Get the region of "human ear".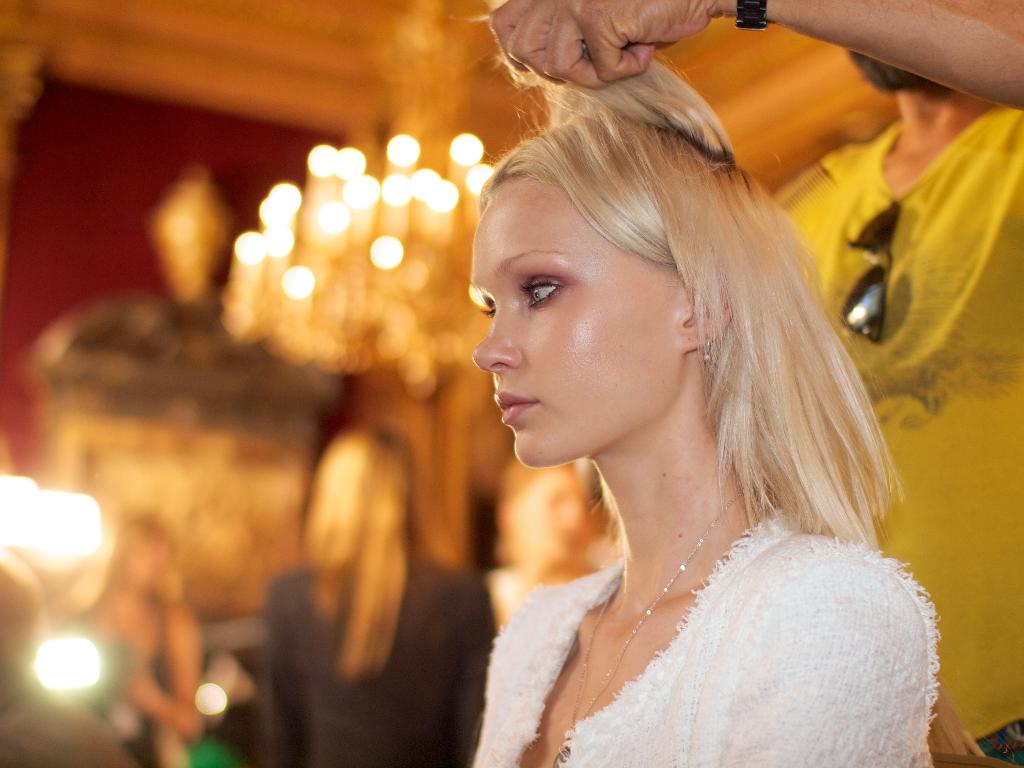
680 278 732 354.
